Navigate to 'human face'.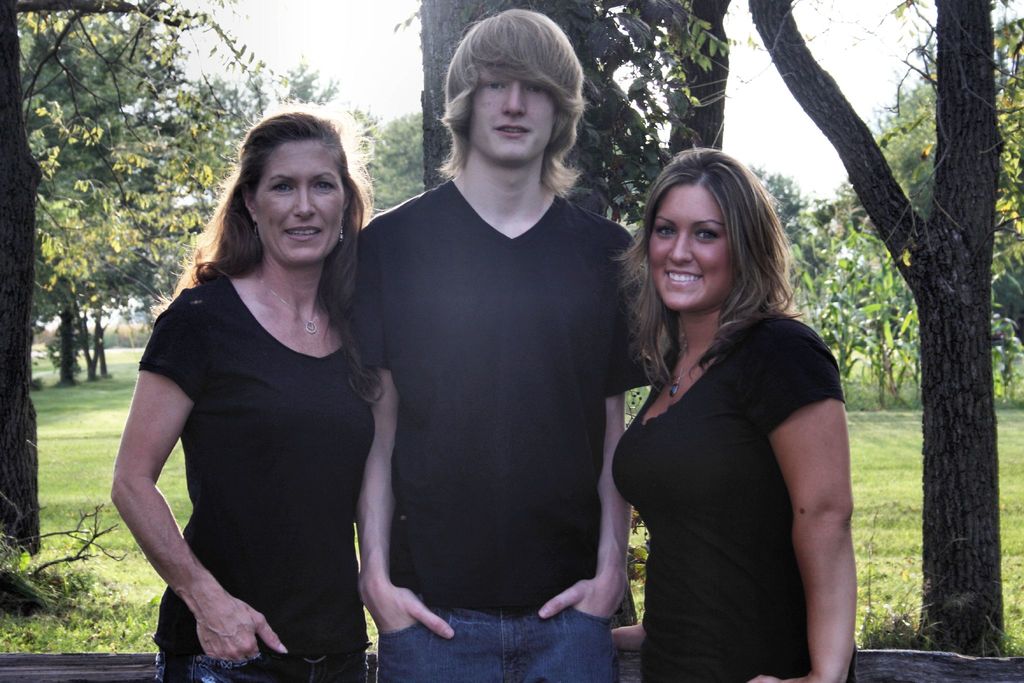
Navigation target: (left=468, top=65, right=556, bottom=162).
